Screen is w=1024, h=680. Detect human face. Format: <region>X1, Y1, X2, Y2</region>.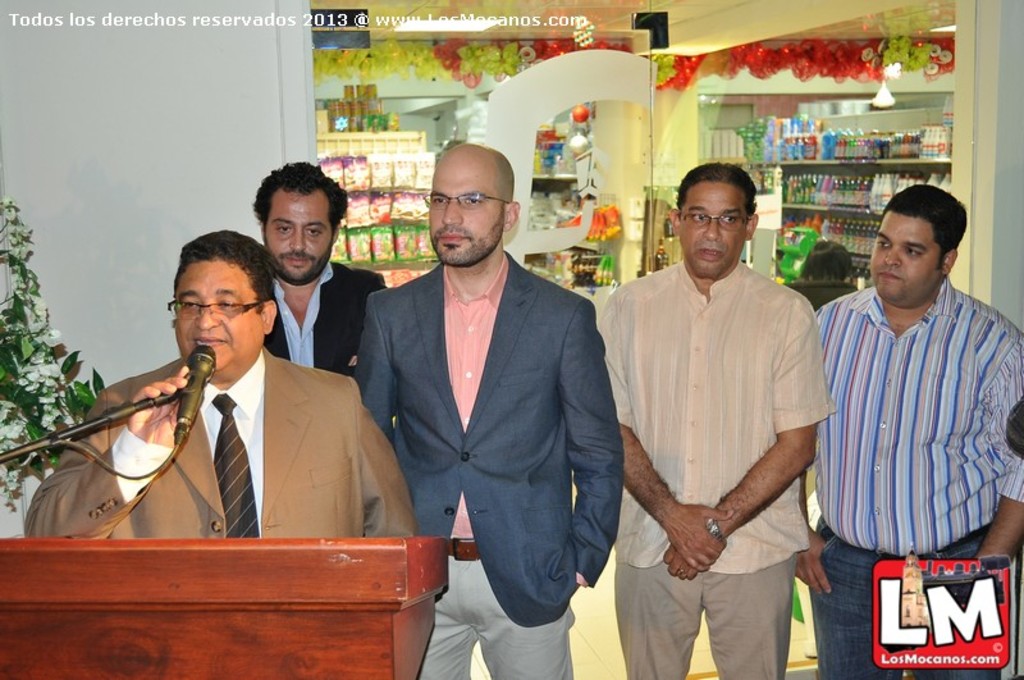
<region>680, 182, 749, 263</region>.
